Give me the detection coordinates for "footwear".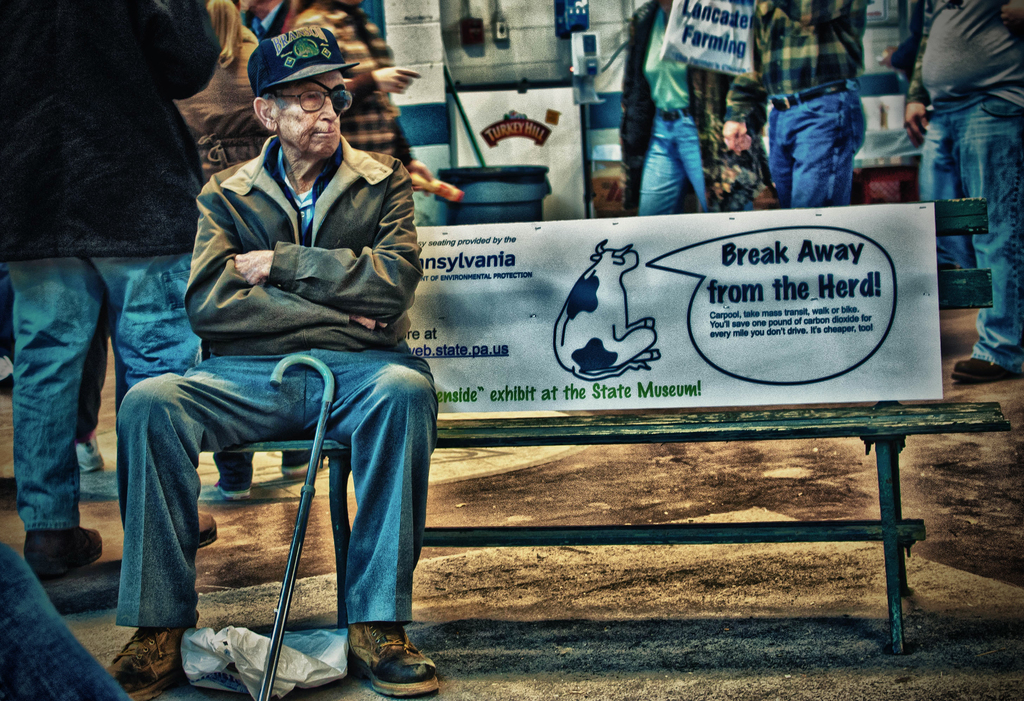
197,509,217,554.
